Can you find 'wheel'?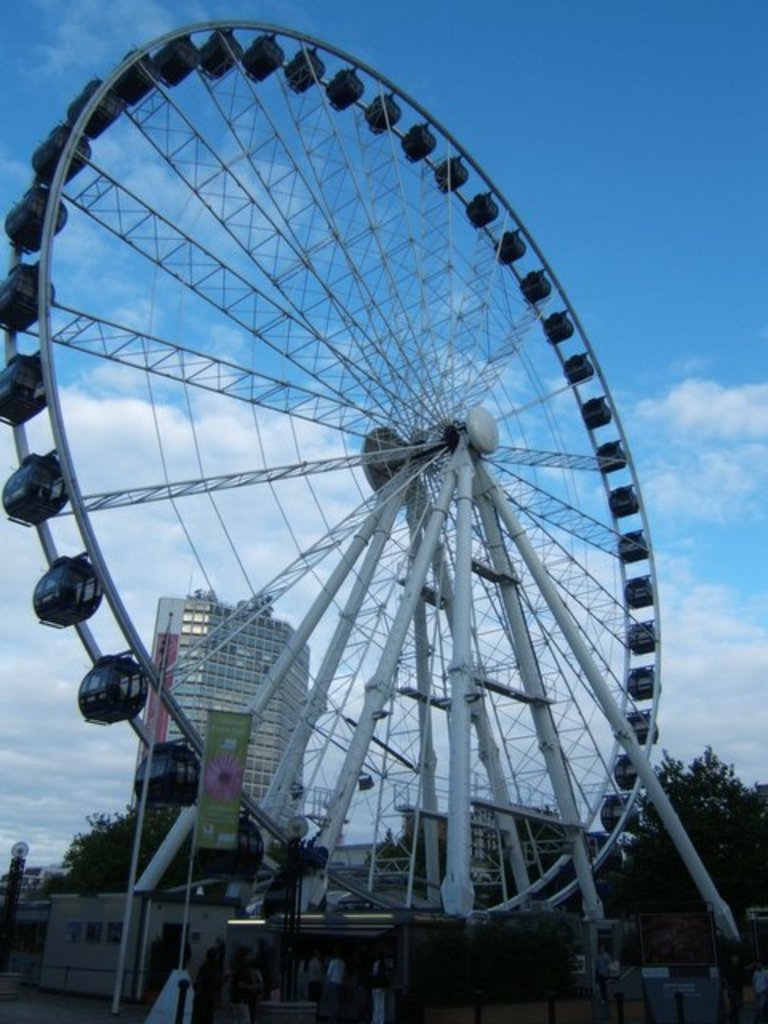
Yes, bounding box: {"left": 0, "top": 13, "right": 662, "bottom": 910}.
